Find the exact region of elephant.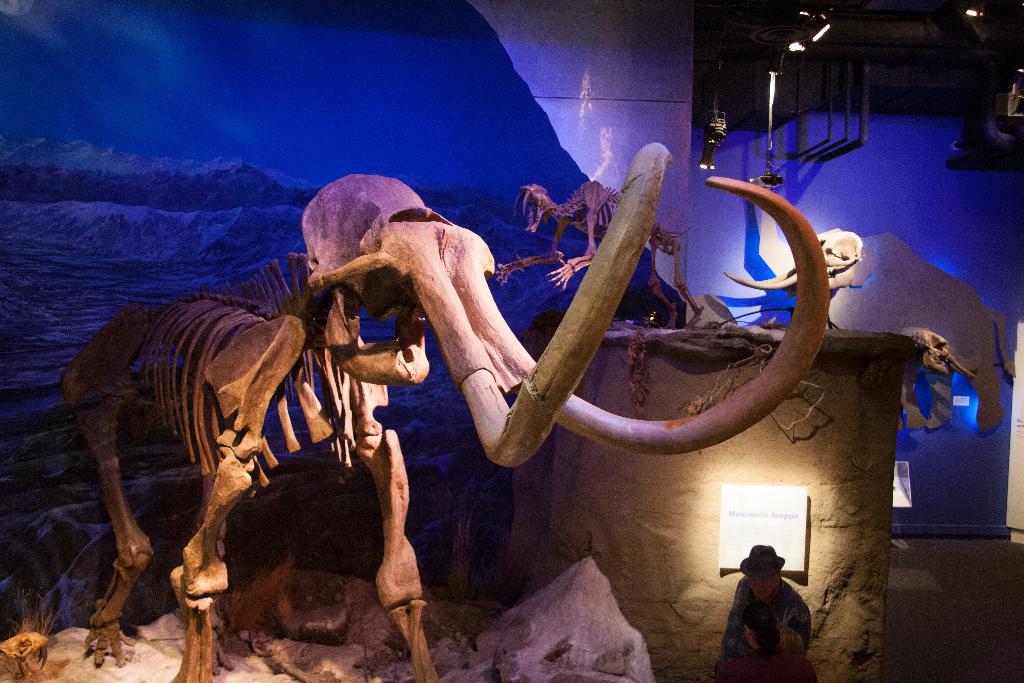
Exact region: Rect(0, 179, 844, 619).
